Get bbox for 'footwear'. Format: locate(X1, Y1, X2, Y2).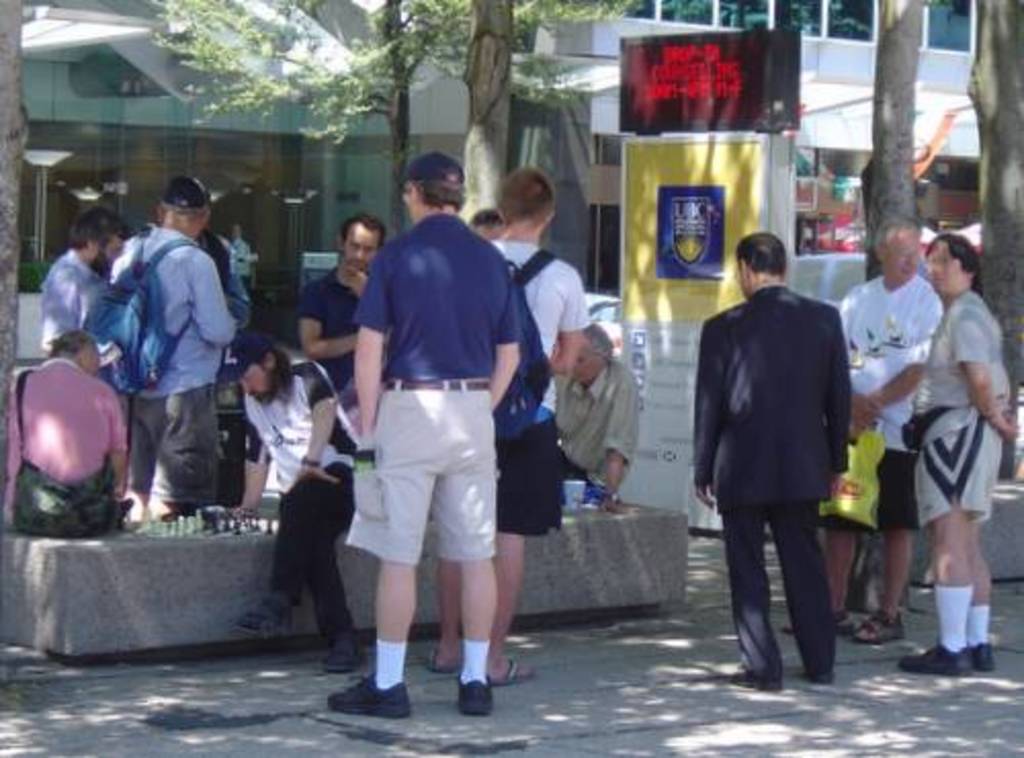
locate(809, 660, 838, 690).
